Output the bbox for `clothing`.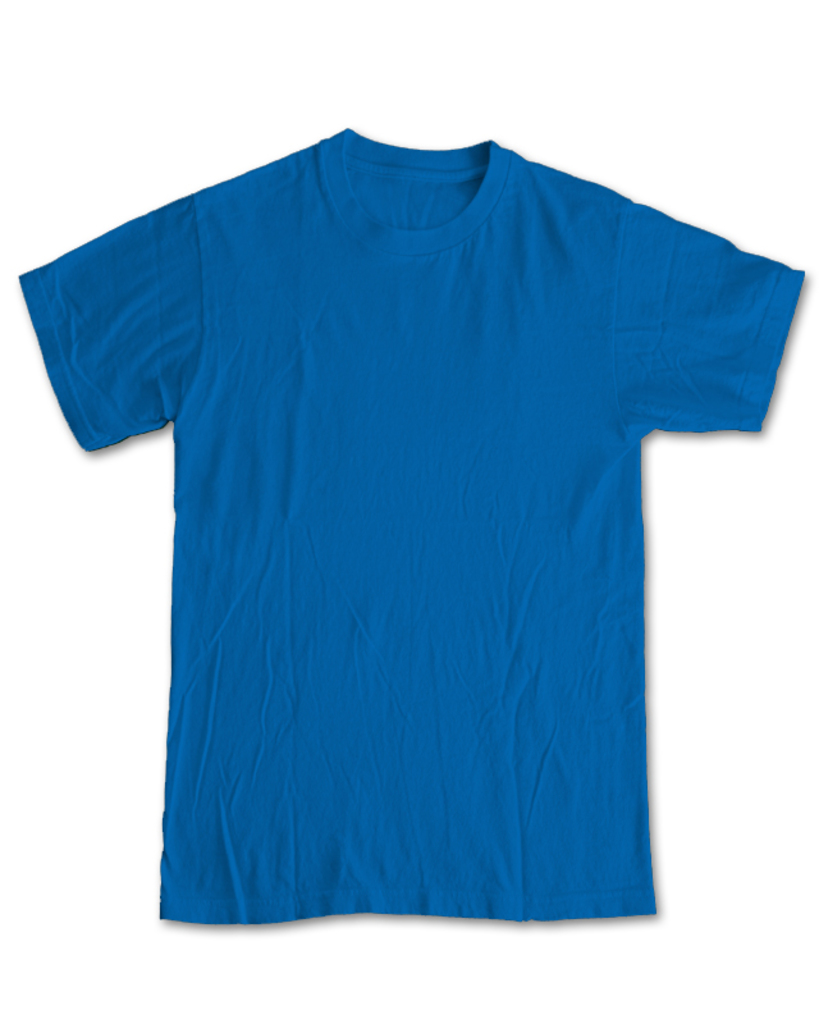
region(4, 128, 790, 940).
